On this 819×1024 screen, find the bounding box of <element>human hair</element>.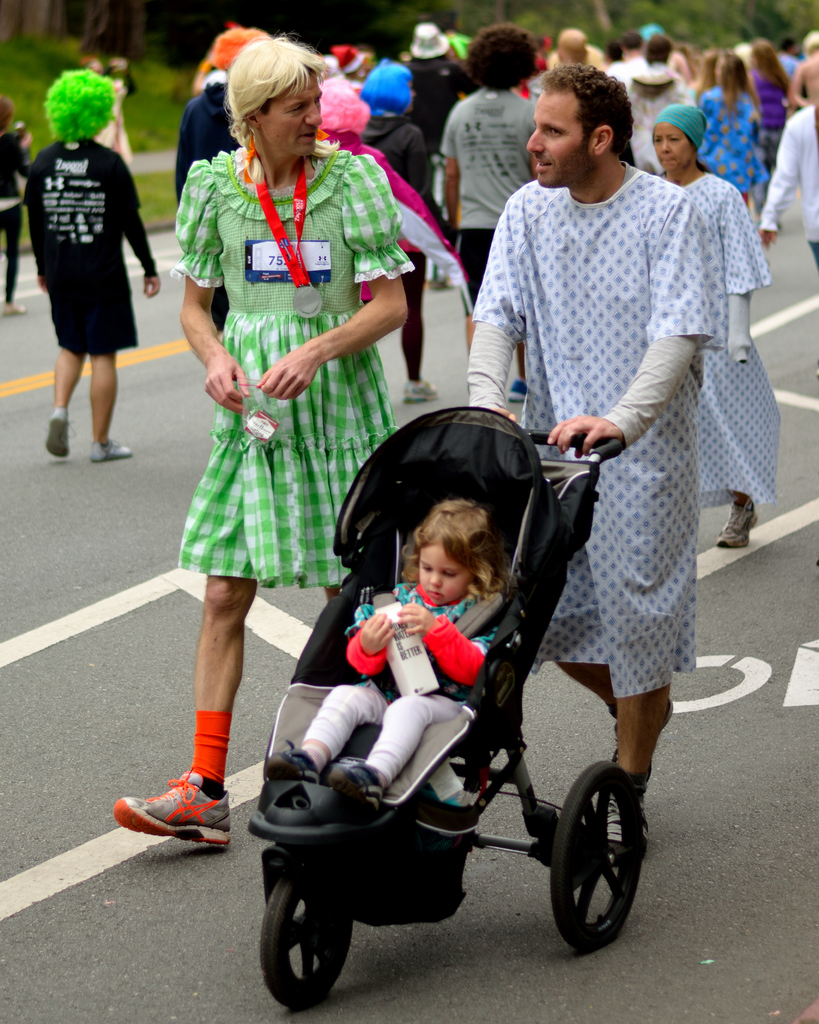
Bounding box: box(0, 93, 15, 133).
